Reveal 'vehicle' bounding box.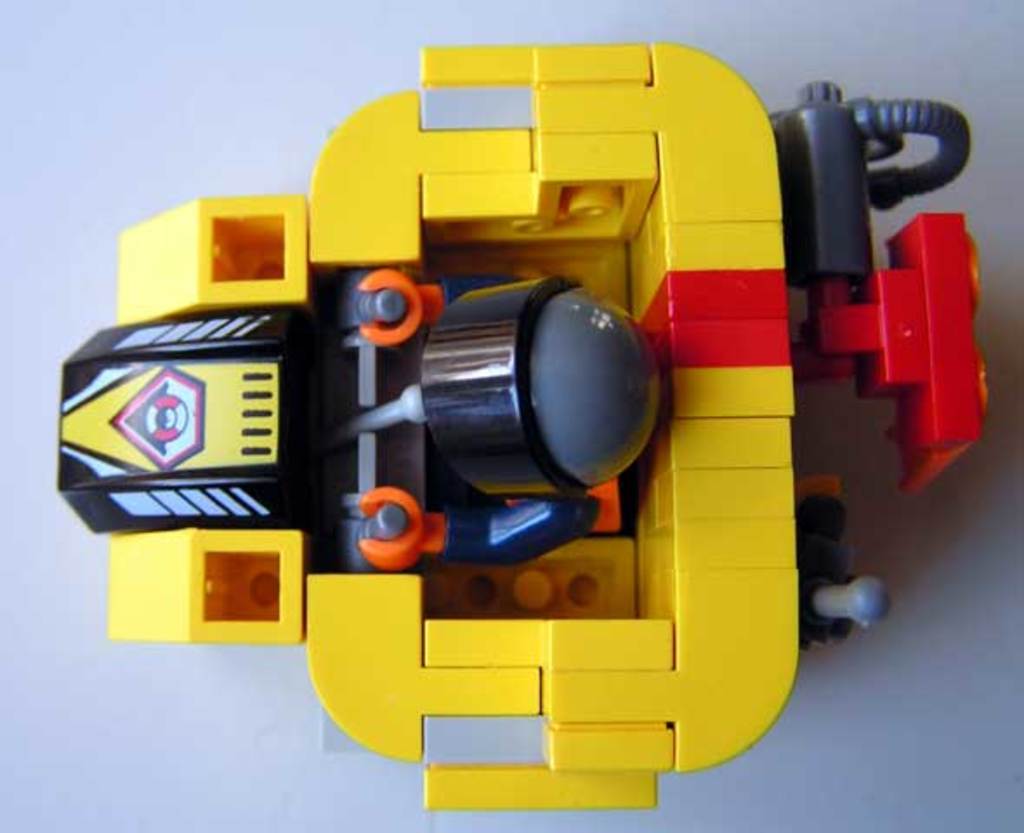
Revealed: detection(120, 64, 894, 798).
